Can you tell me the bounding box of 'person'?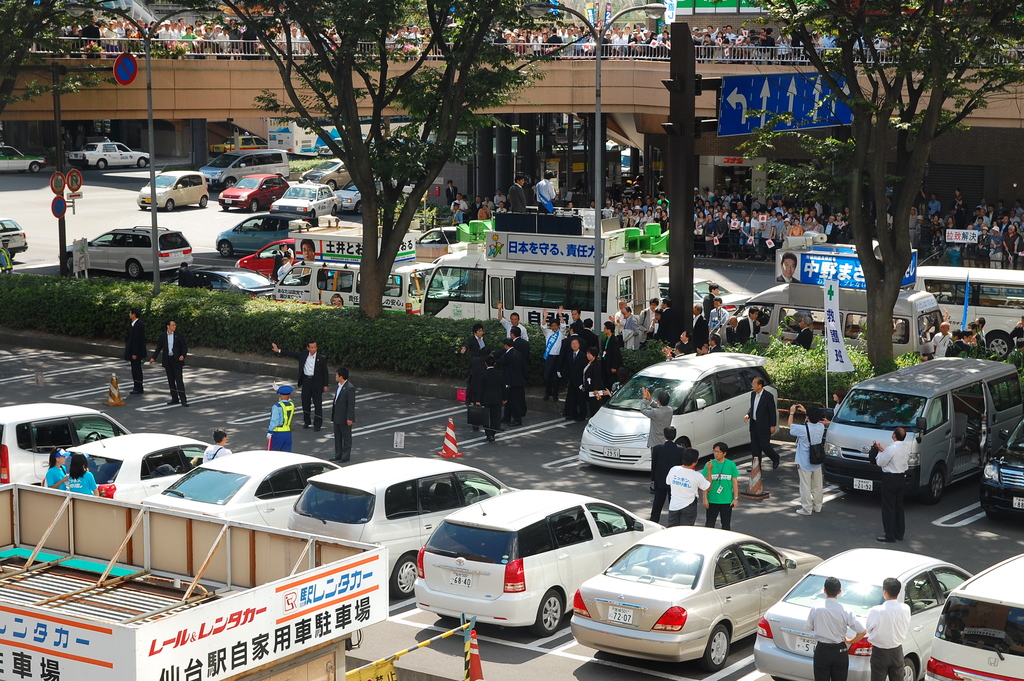
box=[810, 575, 864, 680].
